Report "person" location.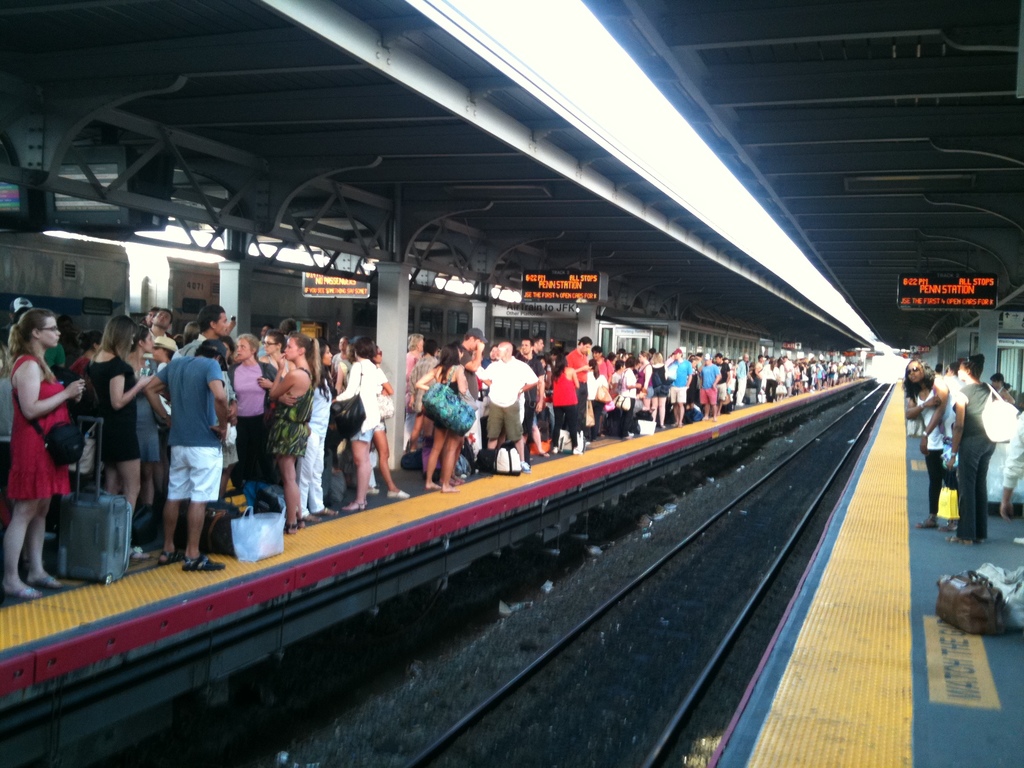
Report: (left=486, top=344, right=498, bottom=363).
